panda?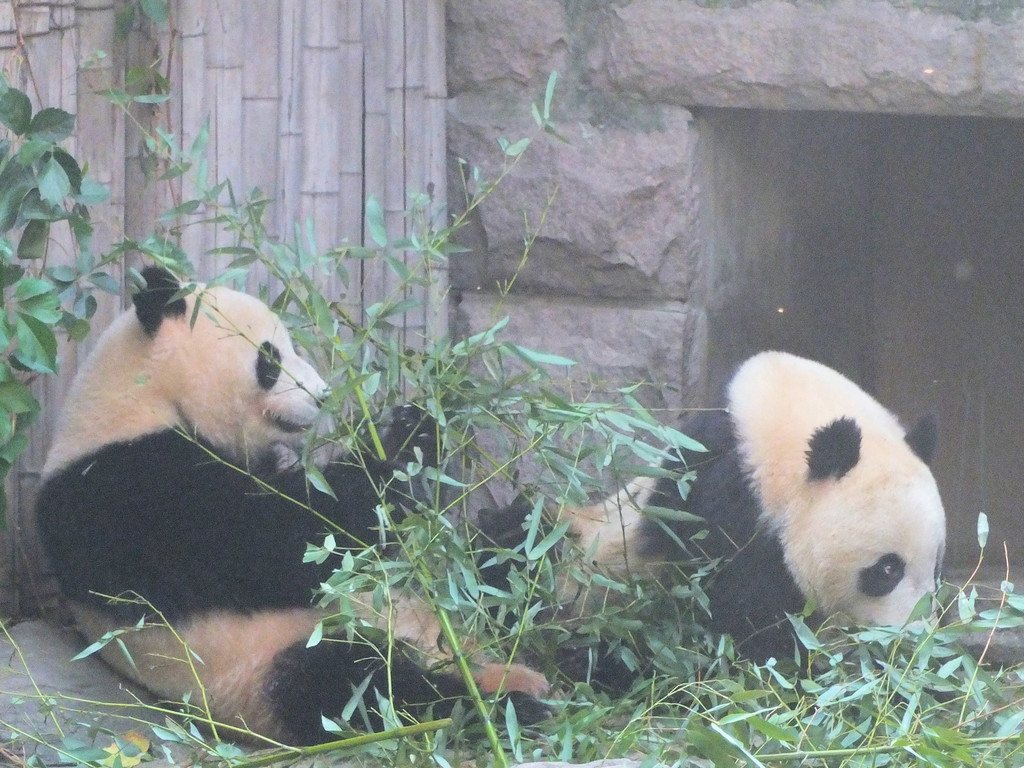
locate(26, 264, 552, 752)
